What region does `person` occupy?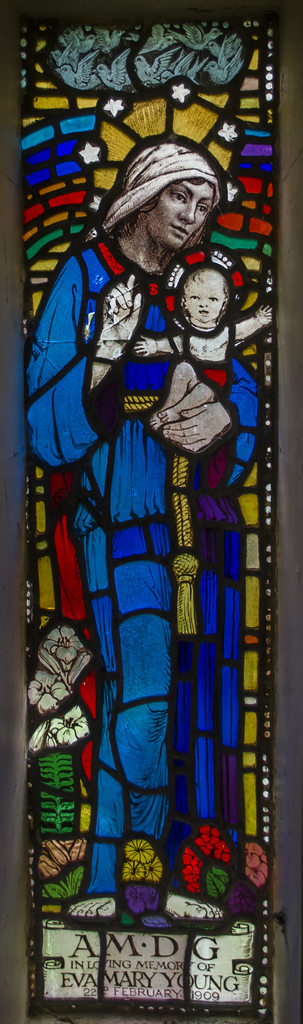
133,262,279,435.
